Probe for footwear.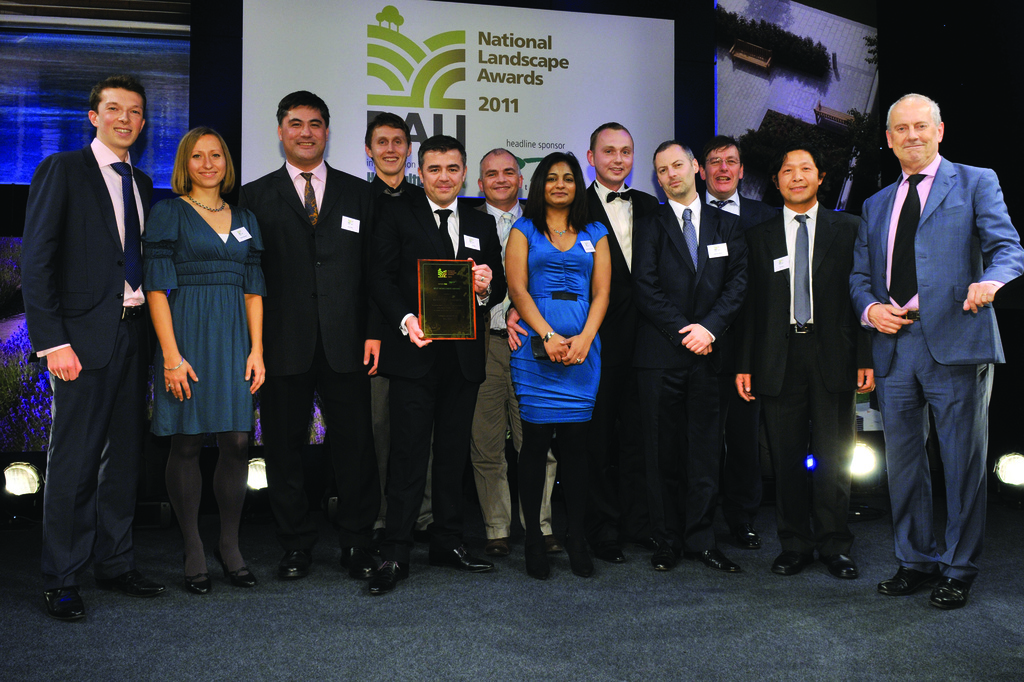
Probe result: (563, 535, 587, 566).
